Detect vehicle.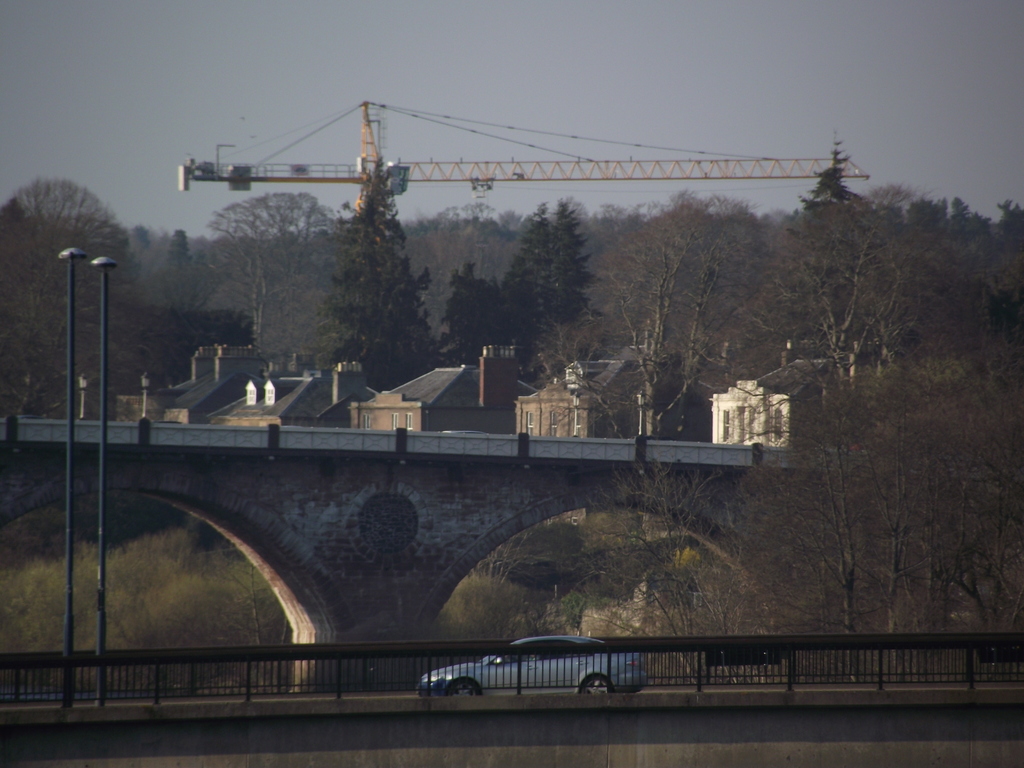
Detected at {"left": 415, "top": 633, "right": 646, "bottom": 698}.
